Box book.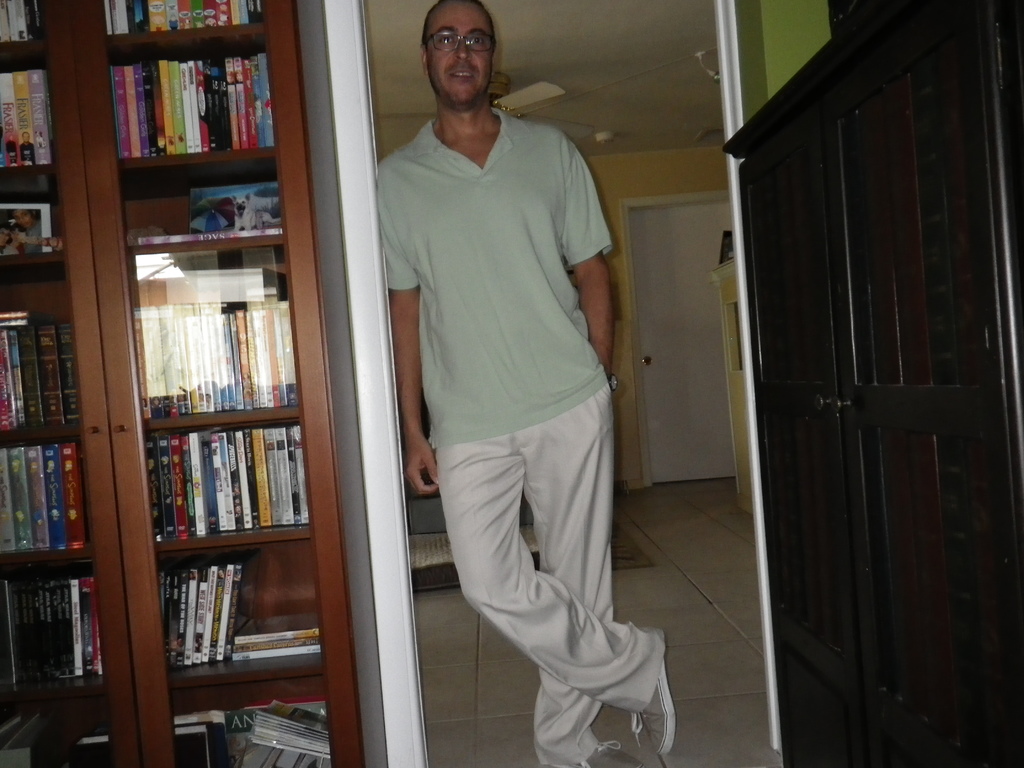
x1=39, y1=443, x2=67, y2=550.
